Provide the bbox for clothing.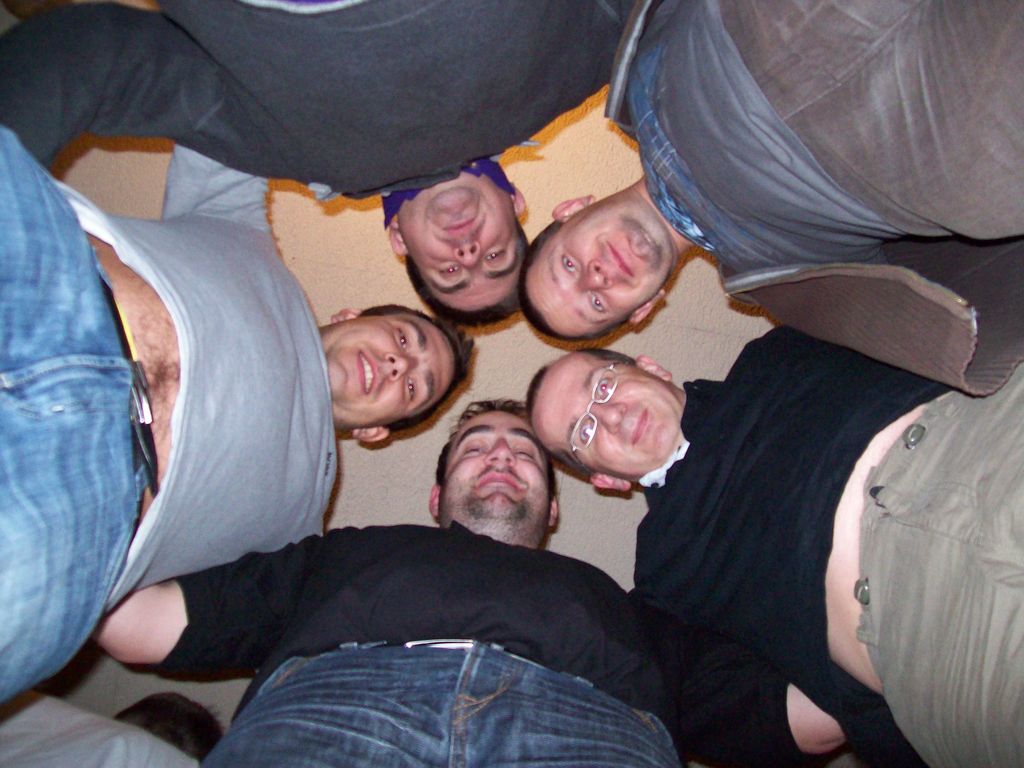
BBox(596, 0, 1023, 406).
